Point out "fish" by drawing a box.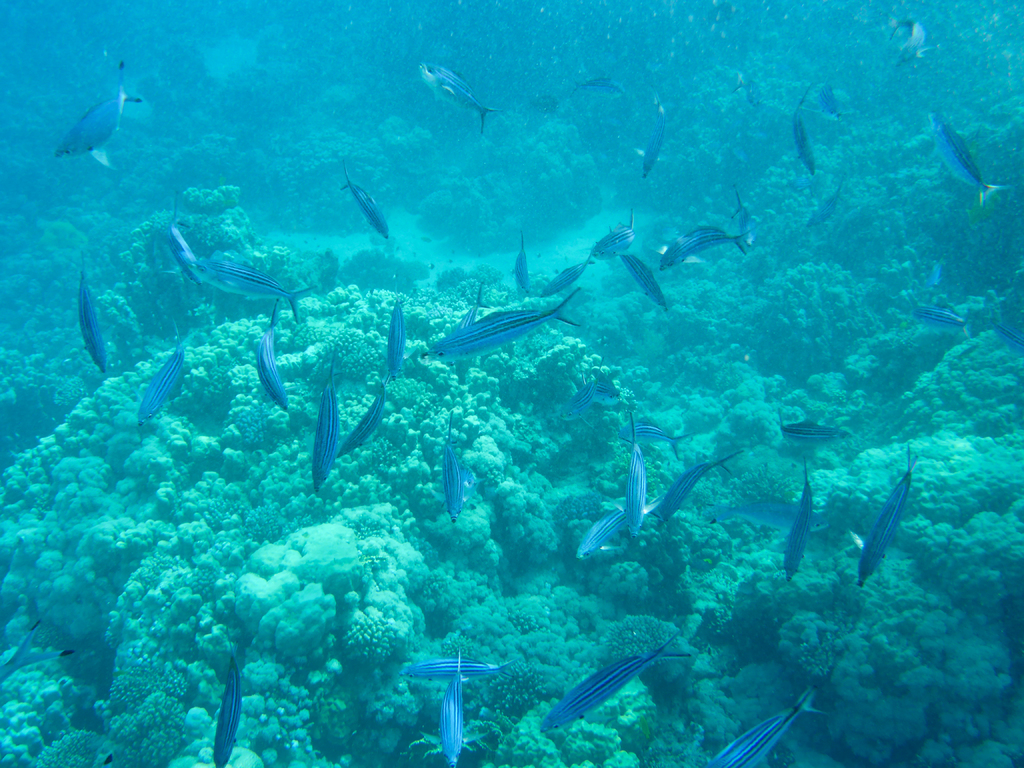
pyautogui.locateOnScreen(210, 637, 244, 767).
